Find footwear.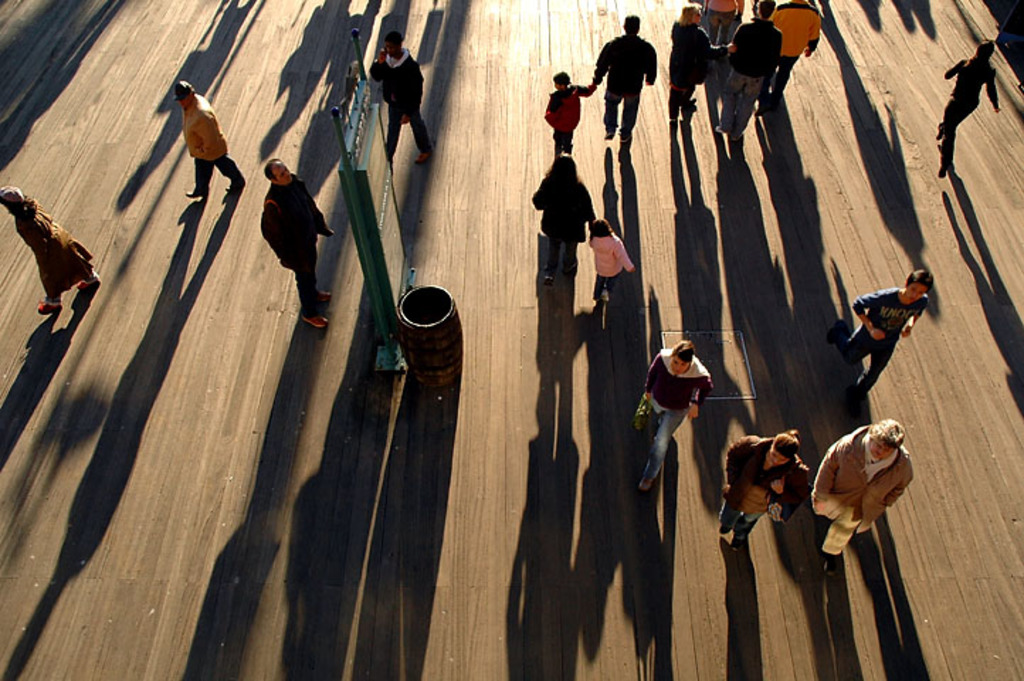
<region>618, 129, 628, 143</region>.
